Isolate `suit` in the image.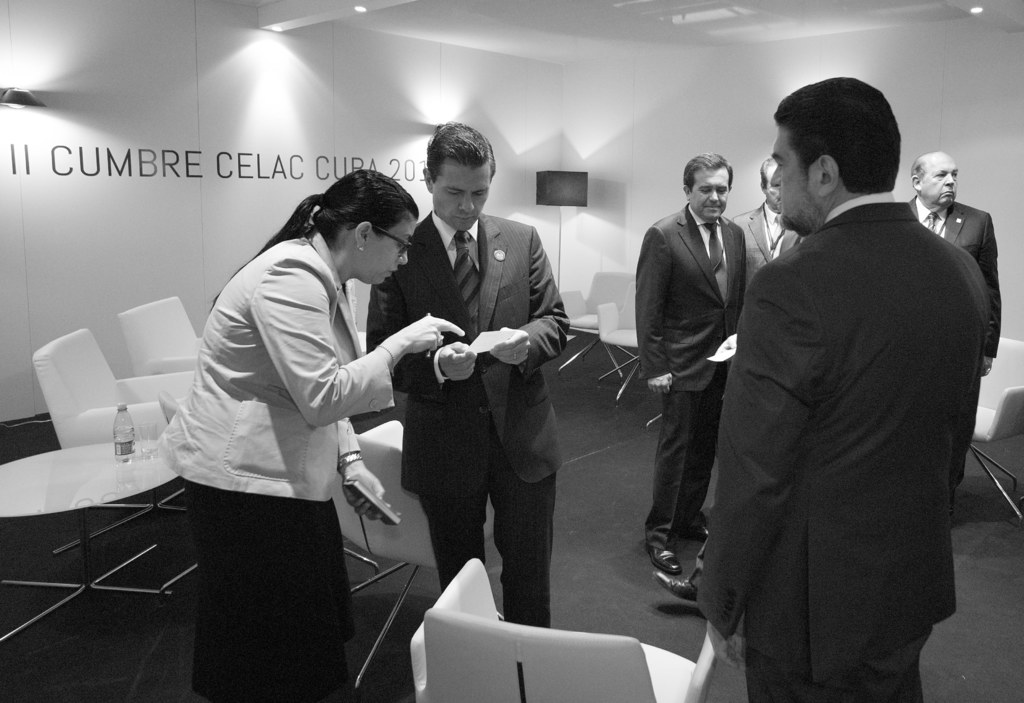
Isolated region: region(909, 197, 1005, 494).
